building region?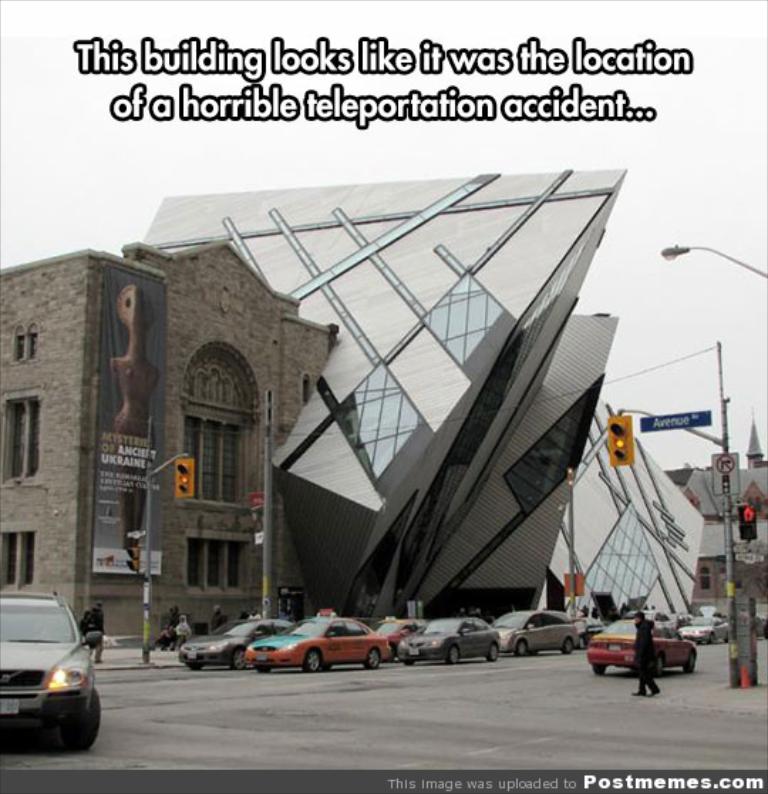
142:166:705:618
